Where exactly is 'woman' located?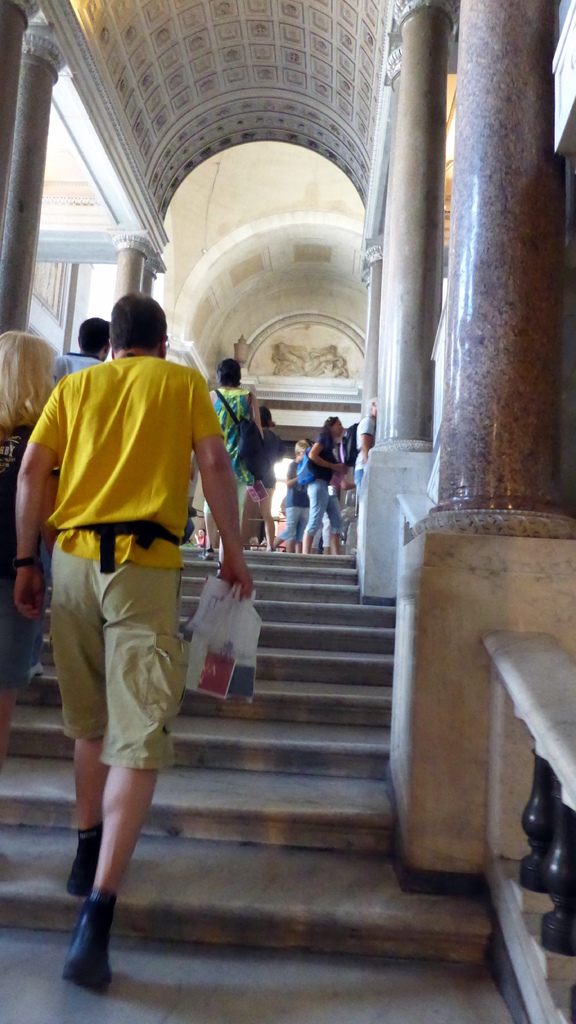
Its bounding box is bbox=[309, 406, 359, 552].
